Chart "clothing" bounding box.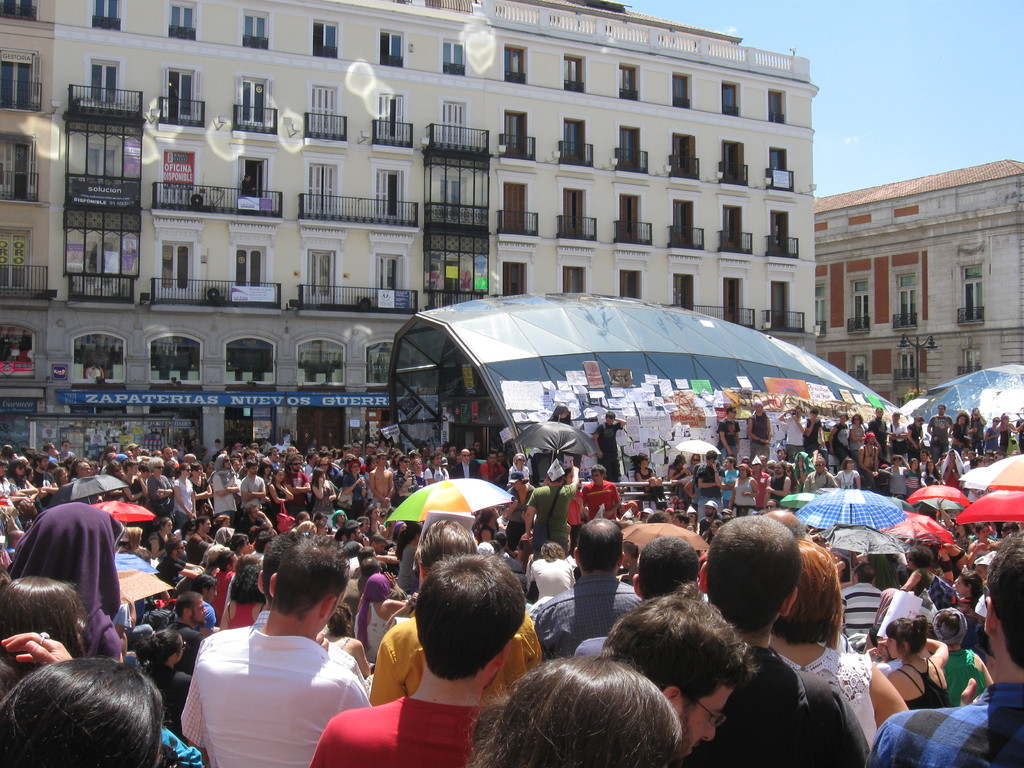
Charted: bbox(580, 485, 631, 522).
